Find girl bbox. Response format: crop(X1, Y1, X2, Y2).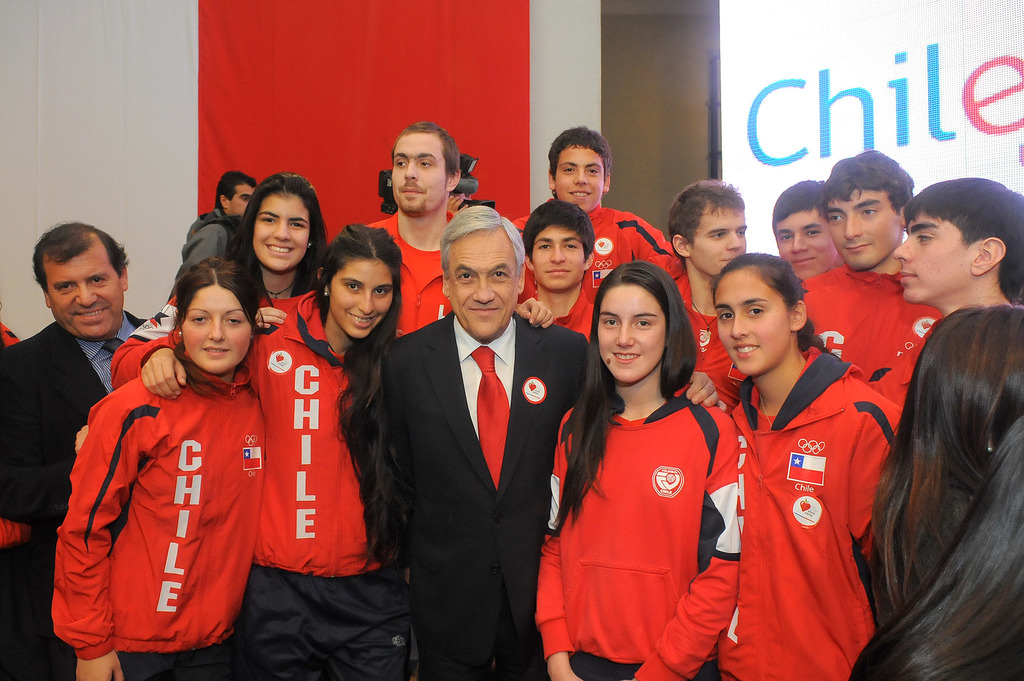
crop(235, 223, 425, 678).
